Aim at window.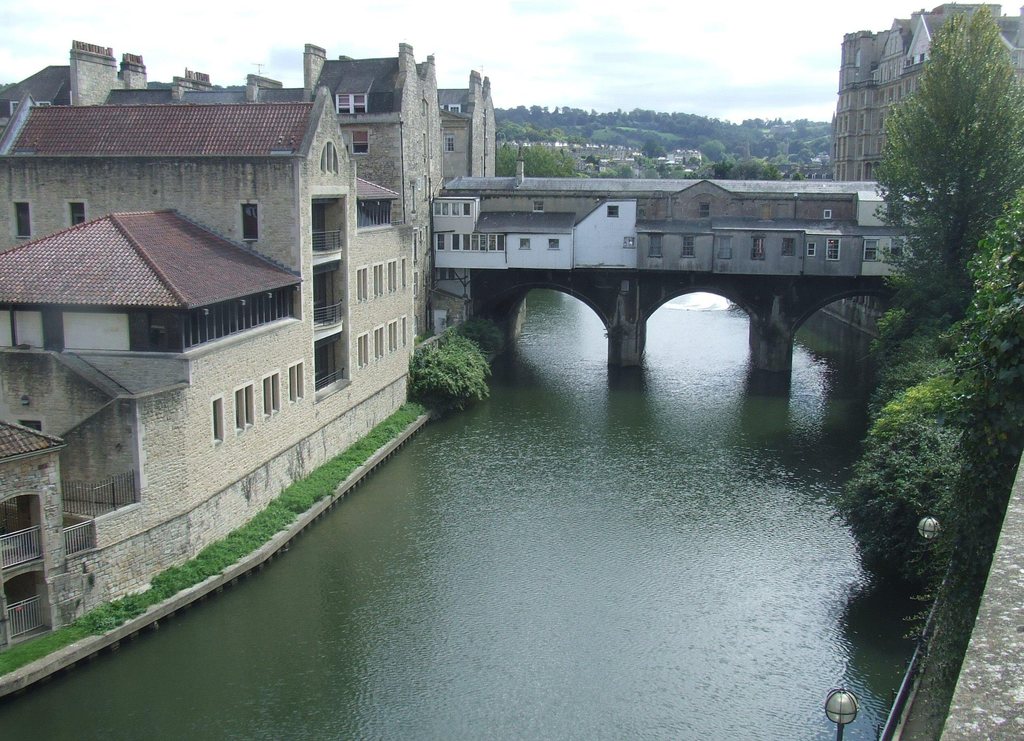
Aimed at 387:257:399:292.
